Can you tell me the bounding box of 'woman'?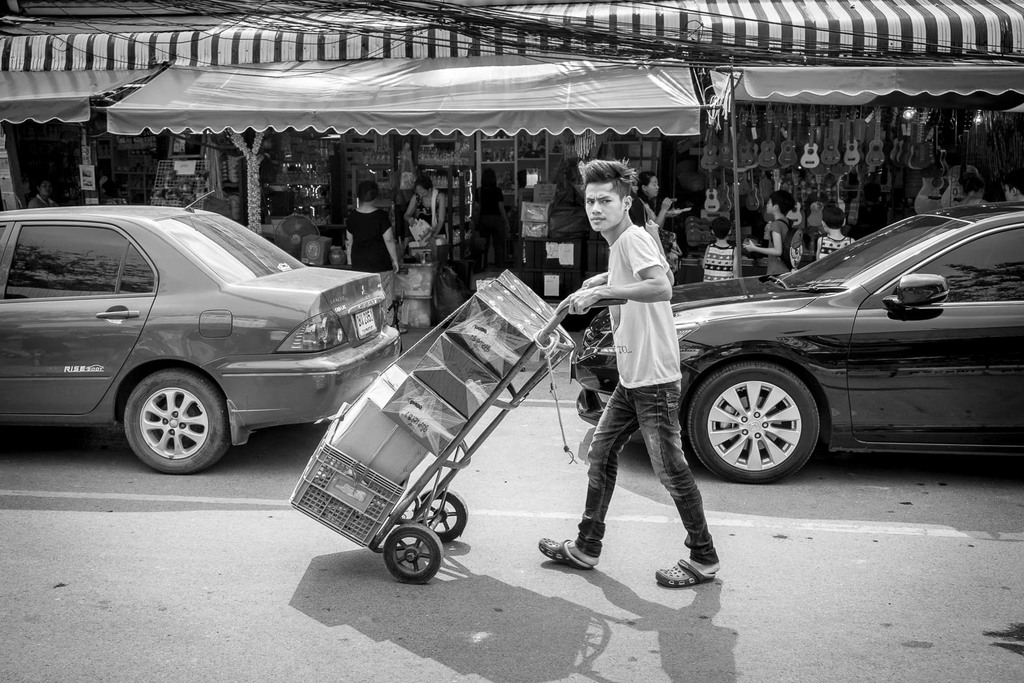
x1=480 y1=165 x2=509 y2=261.
